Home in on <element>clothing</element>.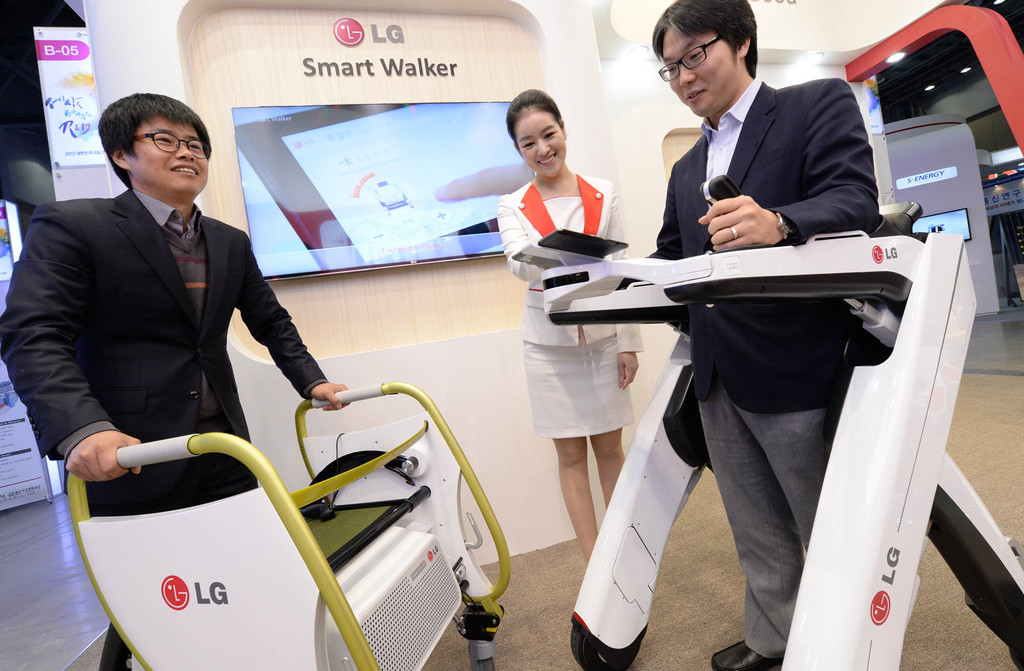
Homed in at [x1=500, y1=171, x2=644, y2=435].
